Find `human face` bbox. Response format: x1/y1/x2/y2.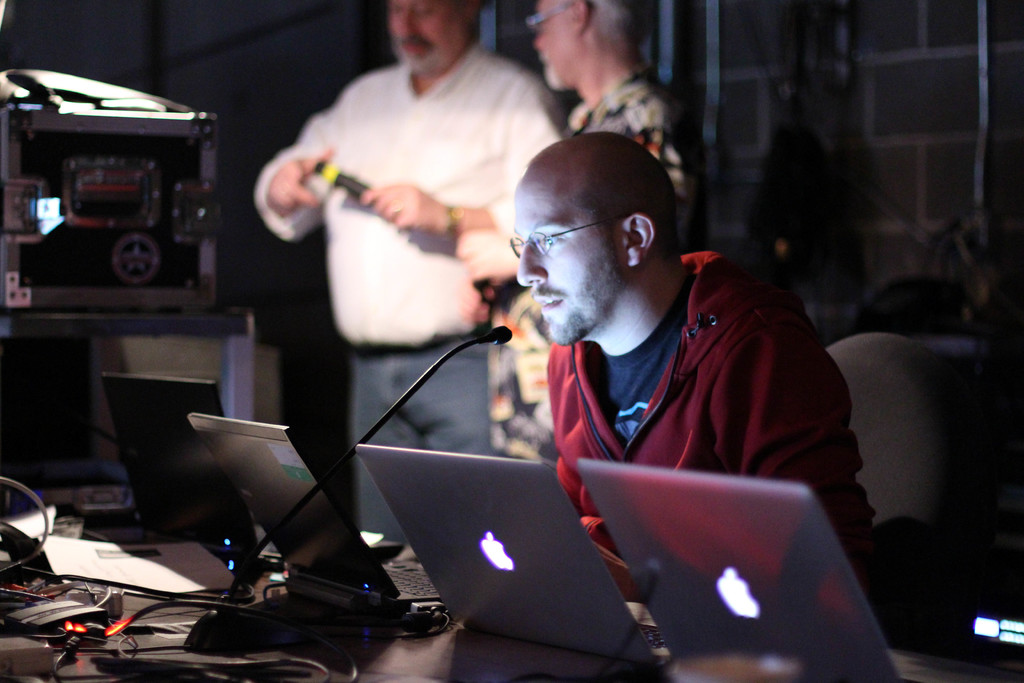
532/0/574/90.
